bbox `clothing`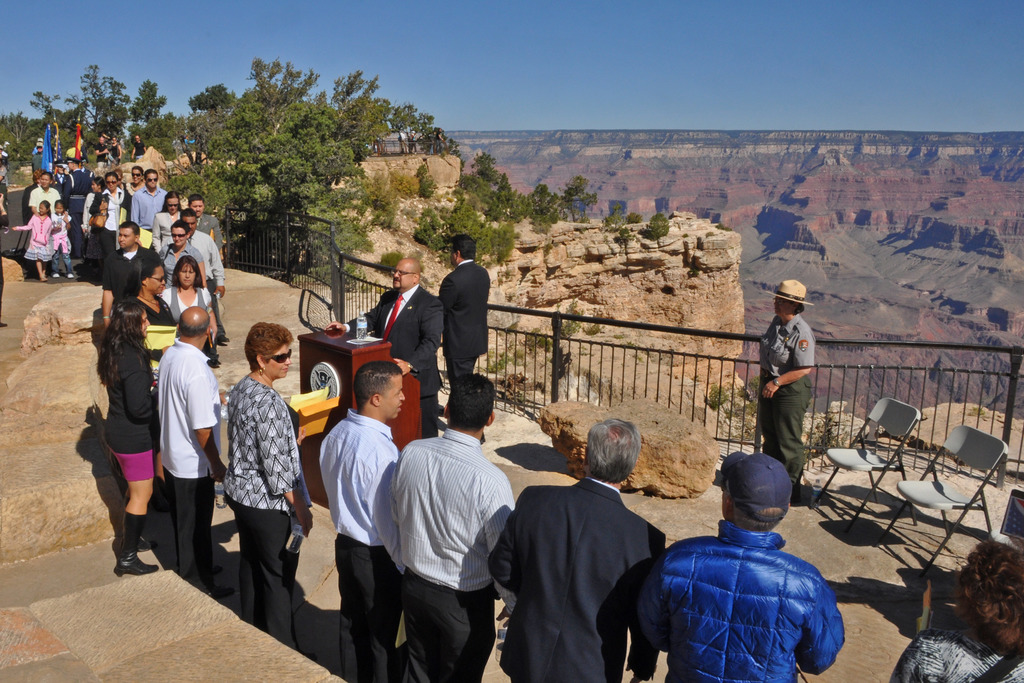
757/311/820/483
